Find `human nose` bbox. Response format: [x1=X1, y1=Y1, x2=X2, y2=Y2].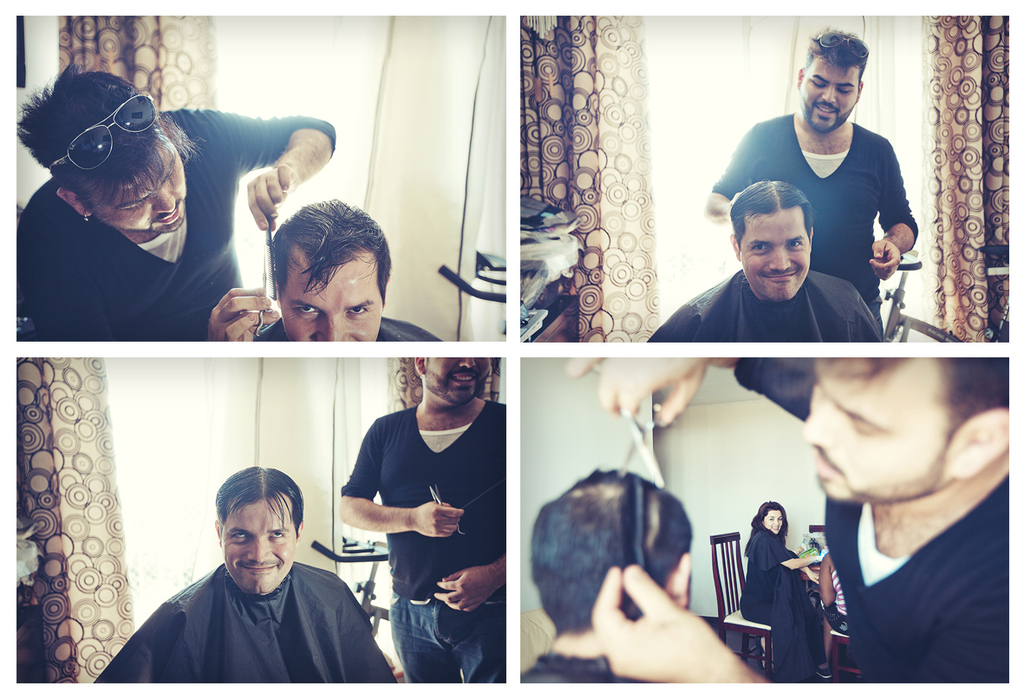
[x1=818, y1=82, x2=840, y2=106].
